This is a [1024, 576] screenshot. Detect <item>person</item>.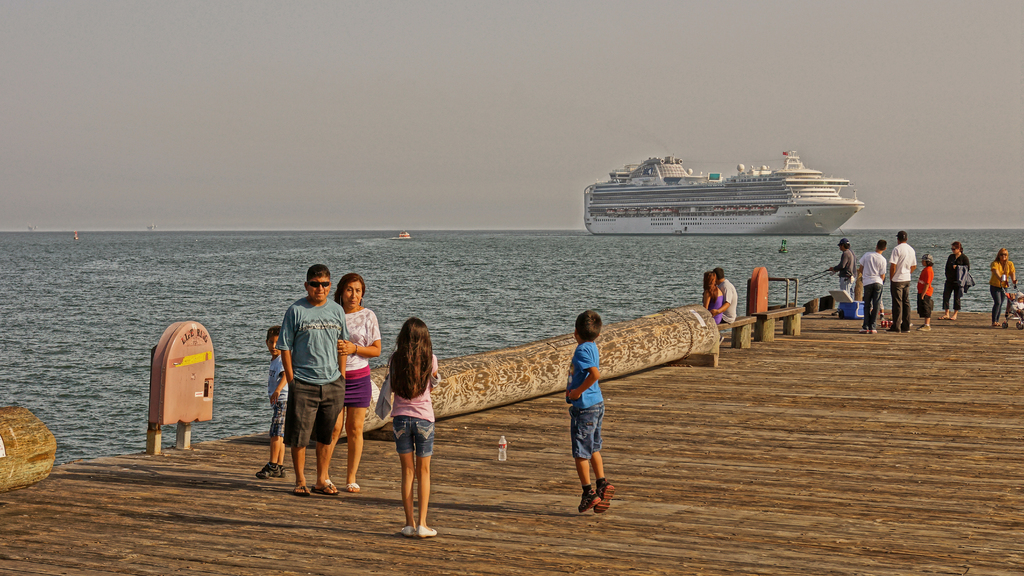
334, 273, 383, 495.
